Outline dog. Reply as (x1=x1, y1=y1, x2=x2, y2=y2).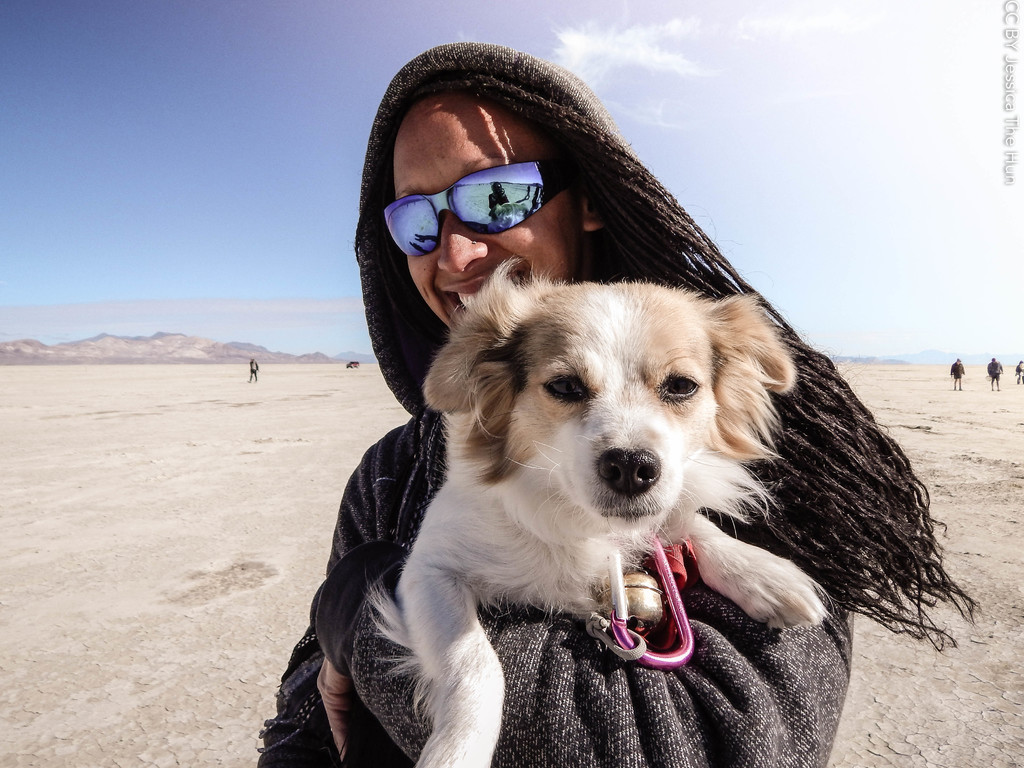
(x1=365, y1=254, x2=834, y2=767).
